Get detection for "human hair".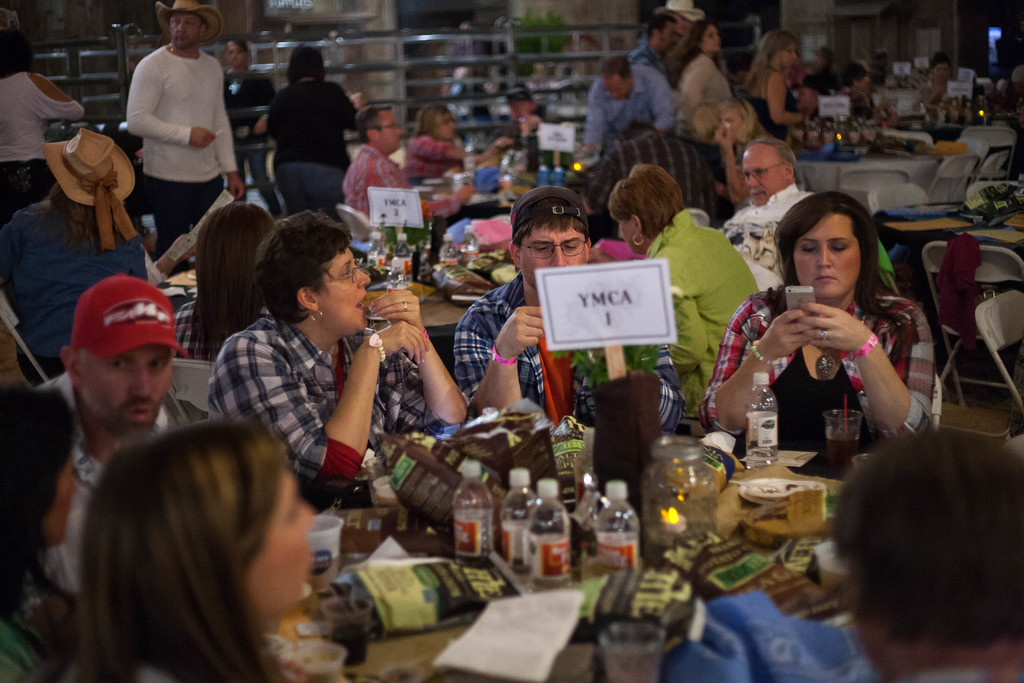
Detection: 824/431/1023/674.
